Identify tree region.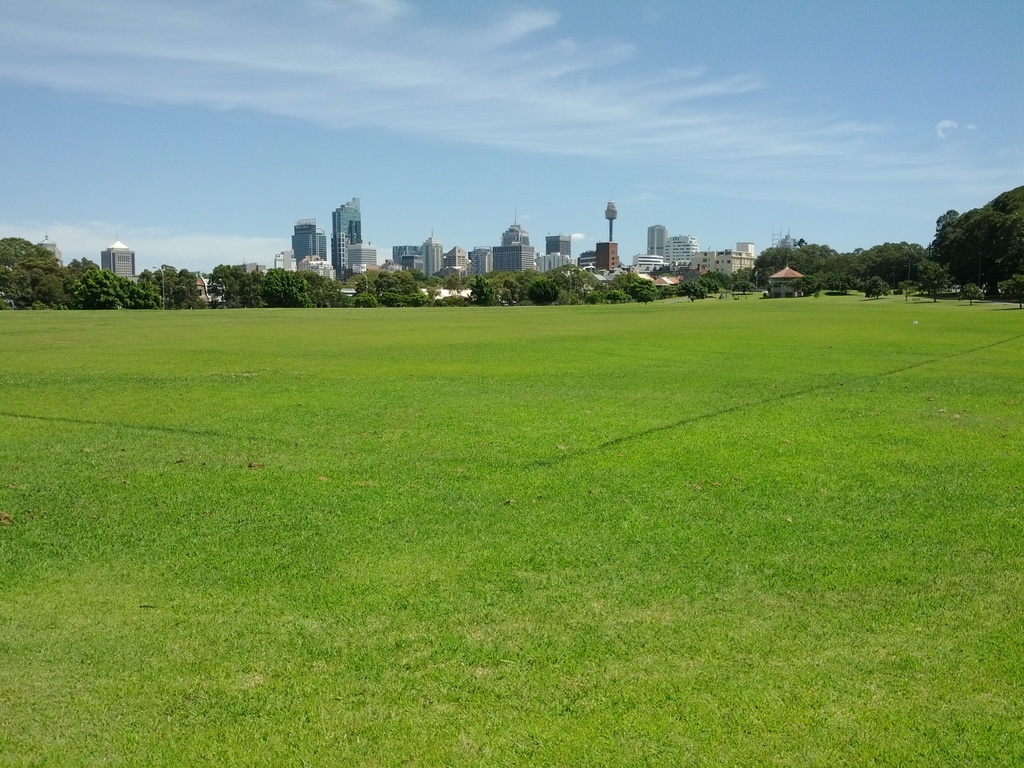
Region: [163, 266, 179, 291].
